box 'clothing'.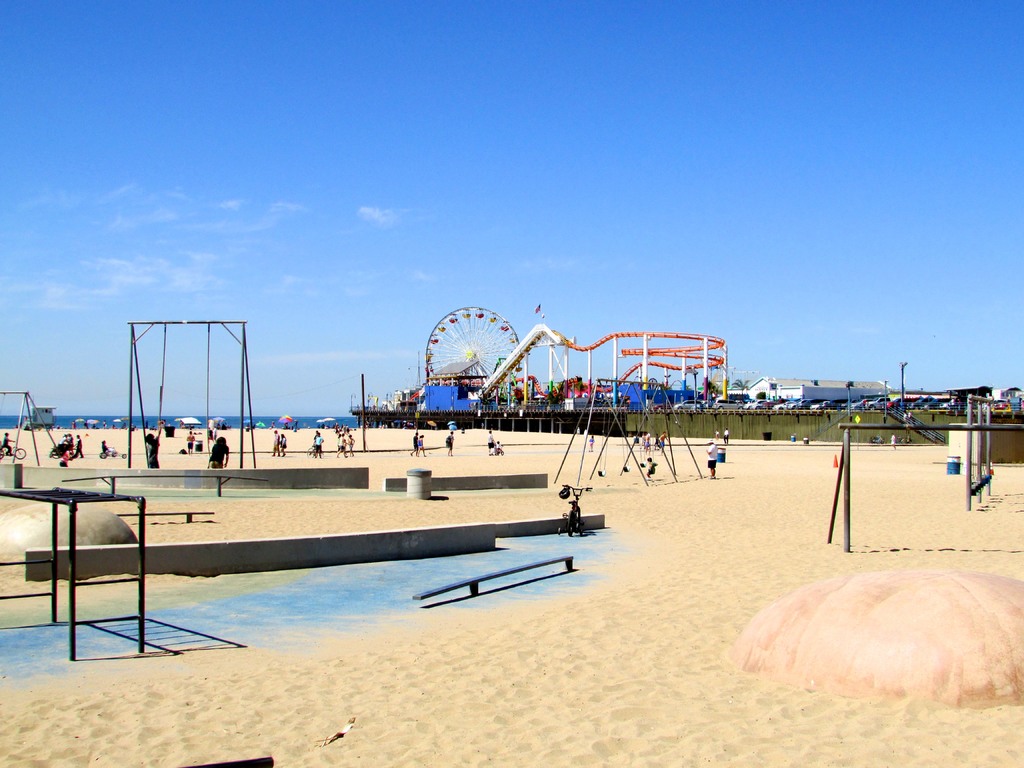
Rect(655, 436, 657, 443).
